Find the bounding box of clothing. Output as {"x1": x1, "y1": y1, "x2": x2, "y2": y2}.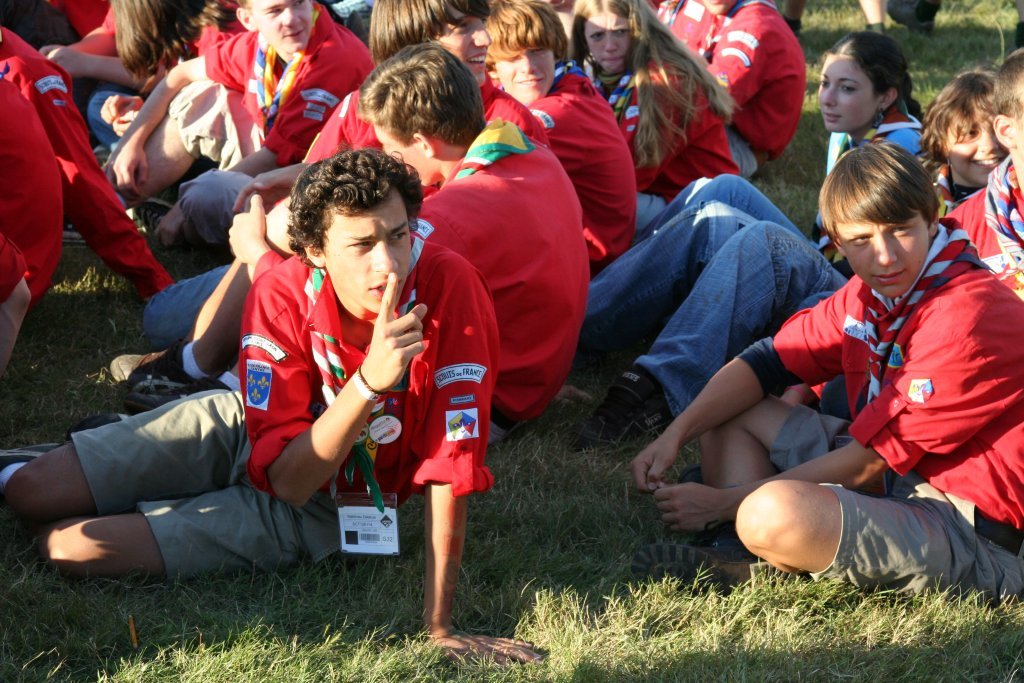
{"x1": 66, "y1": 248, "x2": 498, "y2": 580}.
